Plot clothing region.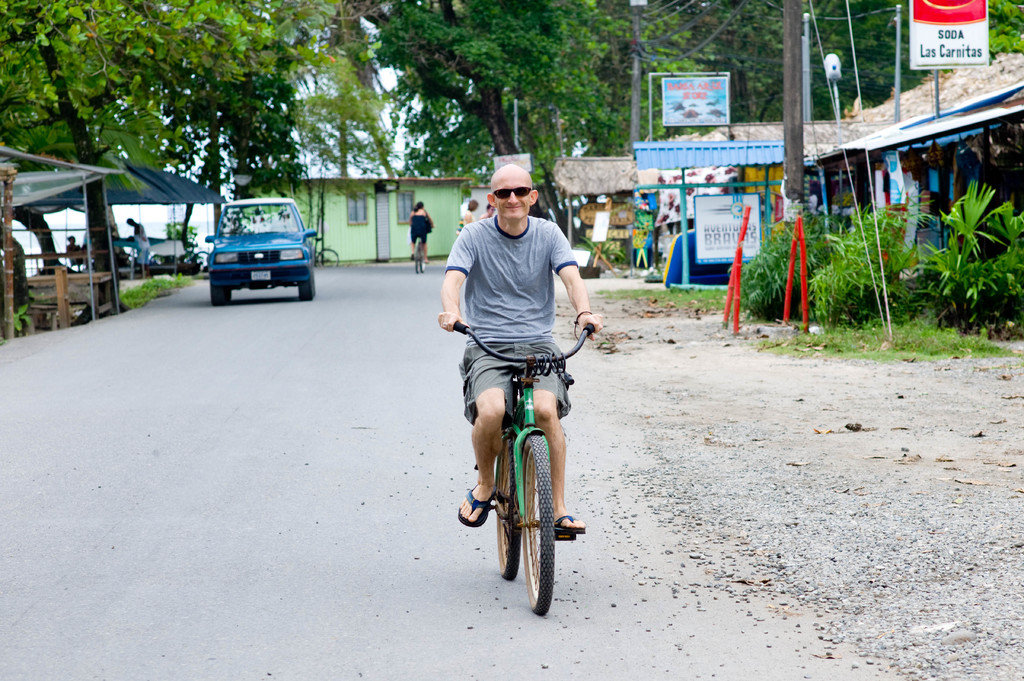
Plotted at detection(413, 214, 435, 249).
